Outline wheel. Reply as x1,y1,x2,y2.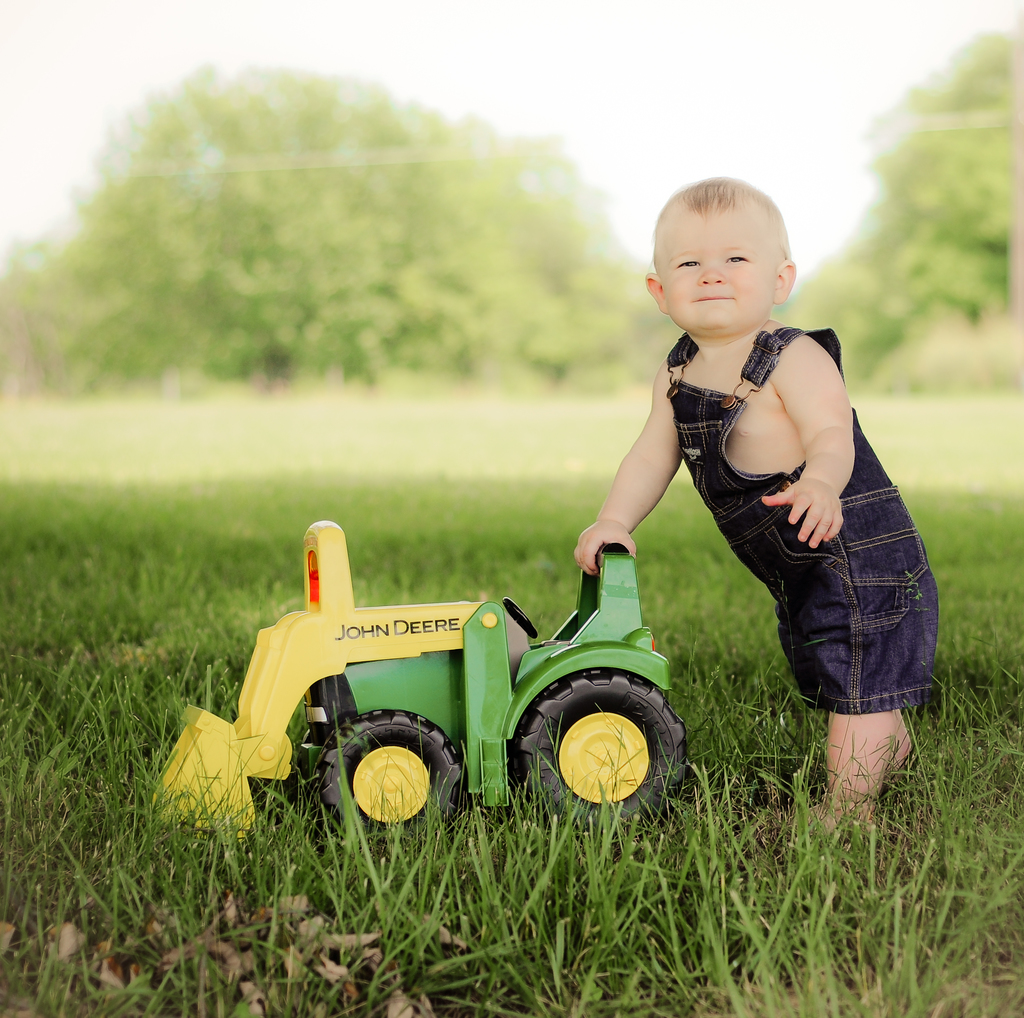
513,670,699,830.
